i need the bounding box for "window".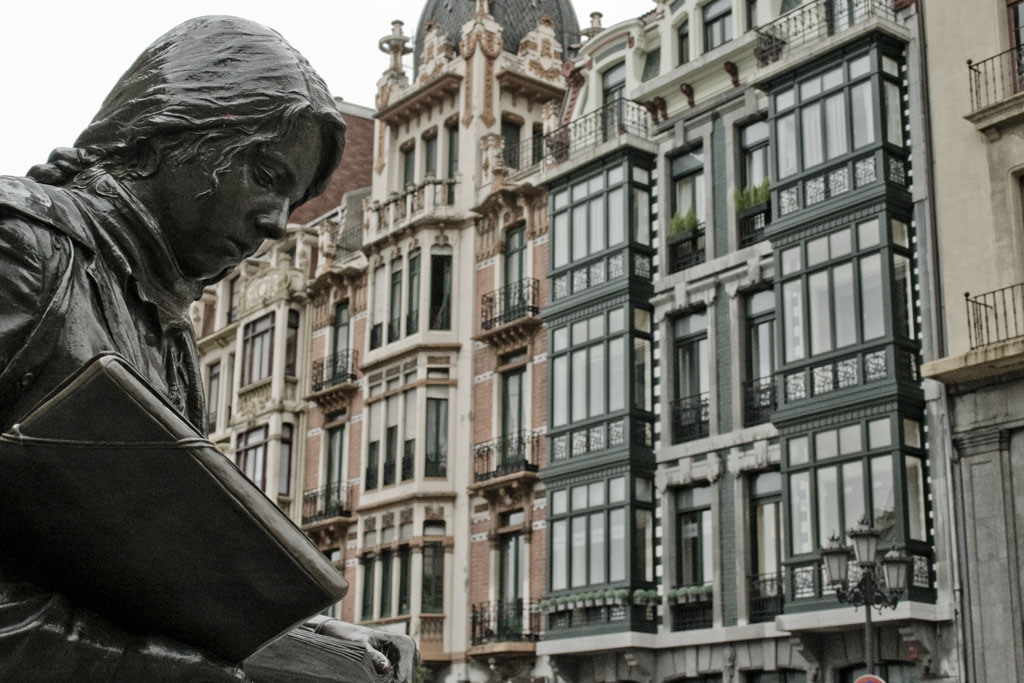
Here it is: region(630, 318, 657, 464).
